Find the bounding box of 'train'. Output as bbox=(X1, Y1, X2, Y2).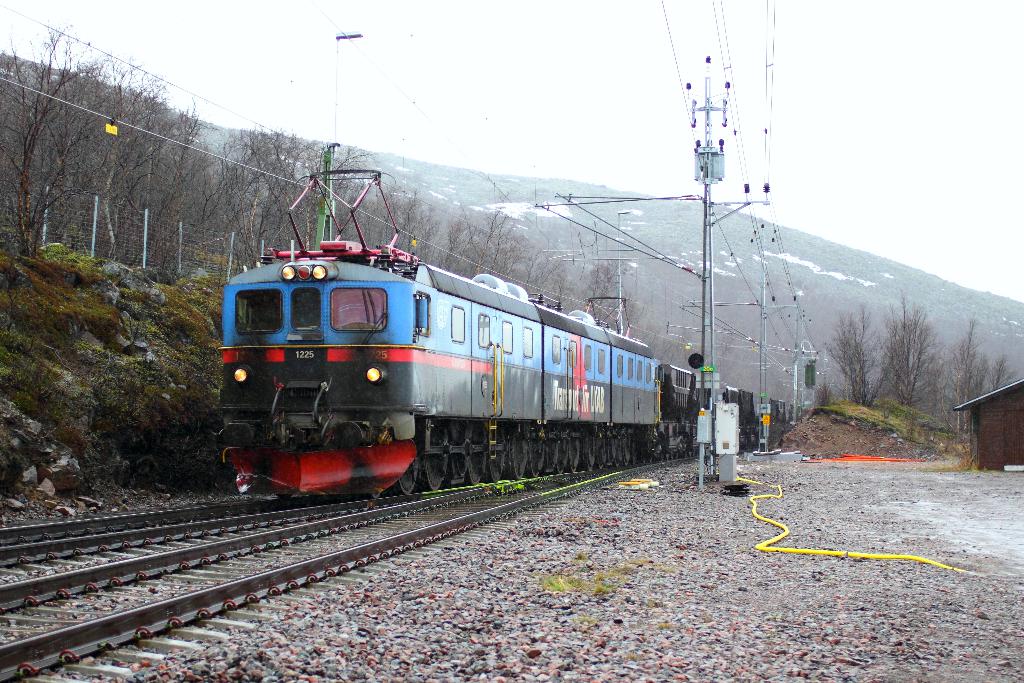
bbox=(207, 170, 798, 496).
